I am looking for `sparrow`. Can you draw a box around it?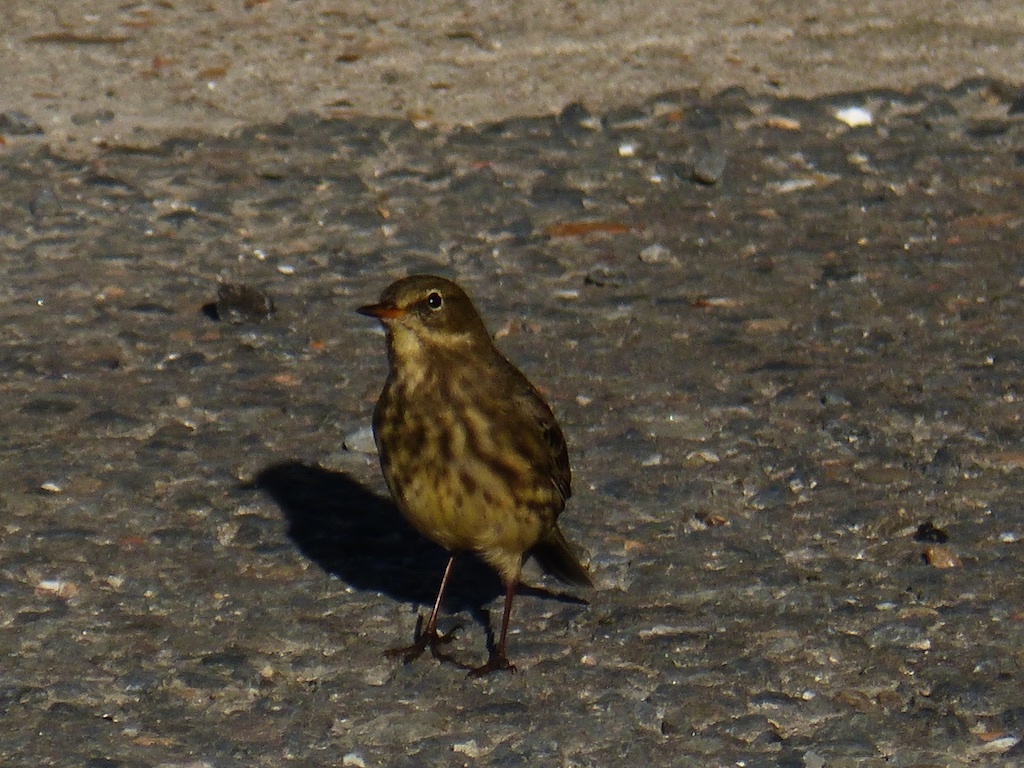
Sure, the bounding box is box=[362, 263, 580, 702].
